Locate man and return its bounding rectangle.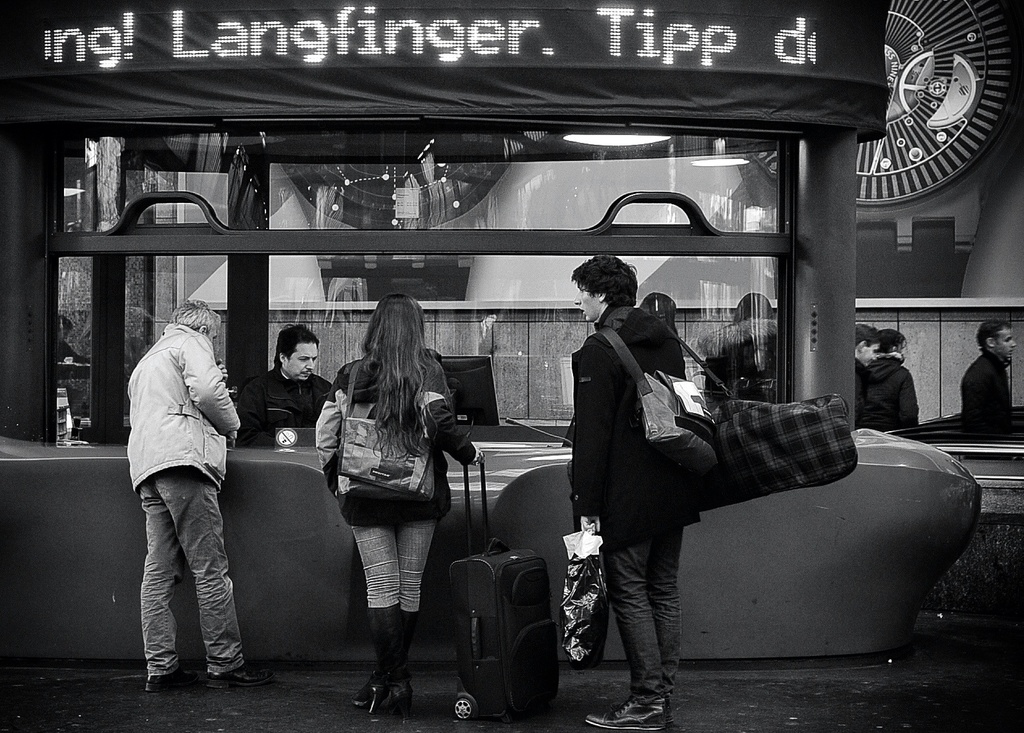
(853,333,915,426).
